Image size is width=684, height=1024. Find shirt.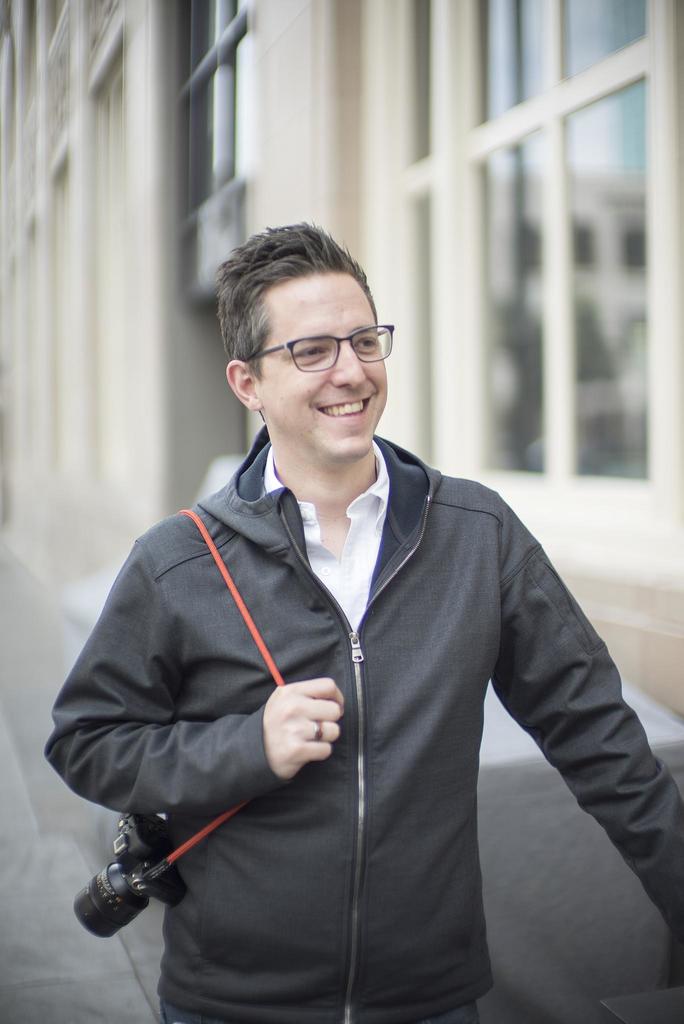
rect(270, 444, 387, 624).
